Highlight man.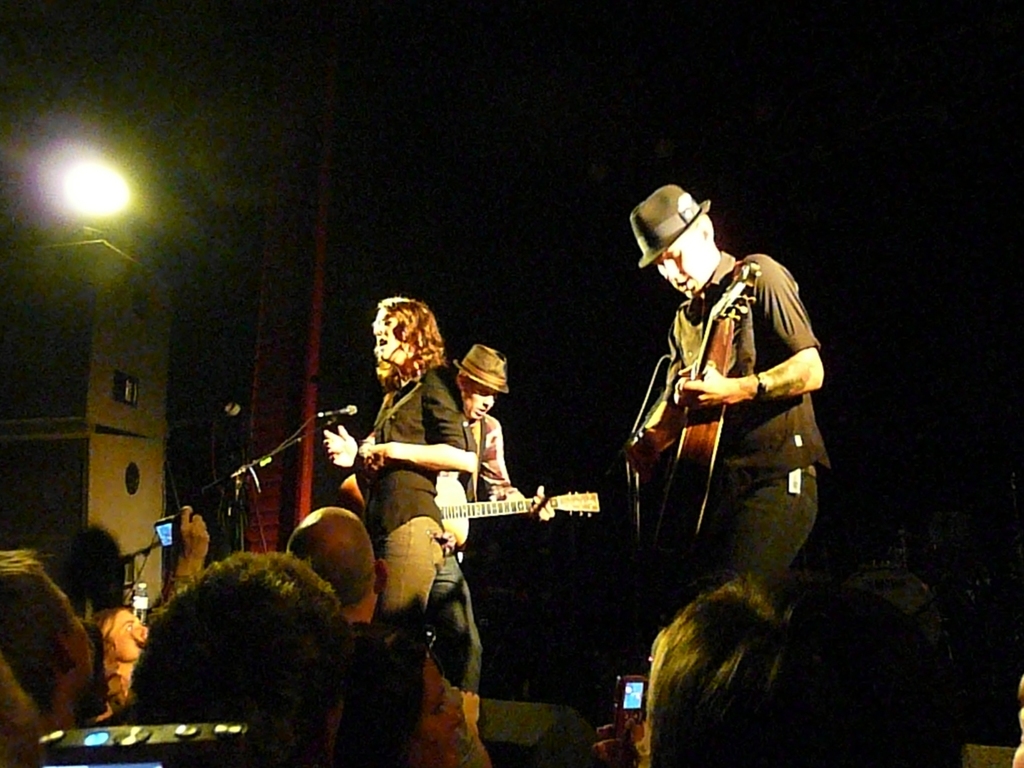
Highlighted region: {"left": 422, "top": 342, "right": 553, "bottom": 725}.
